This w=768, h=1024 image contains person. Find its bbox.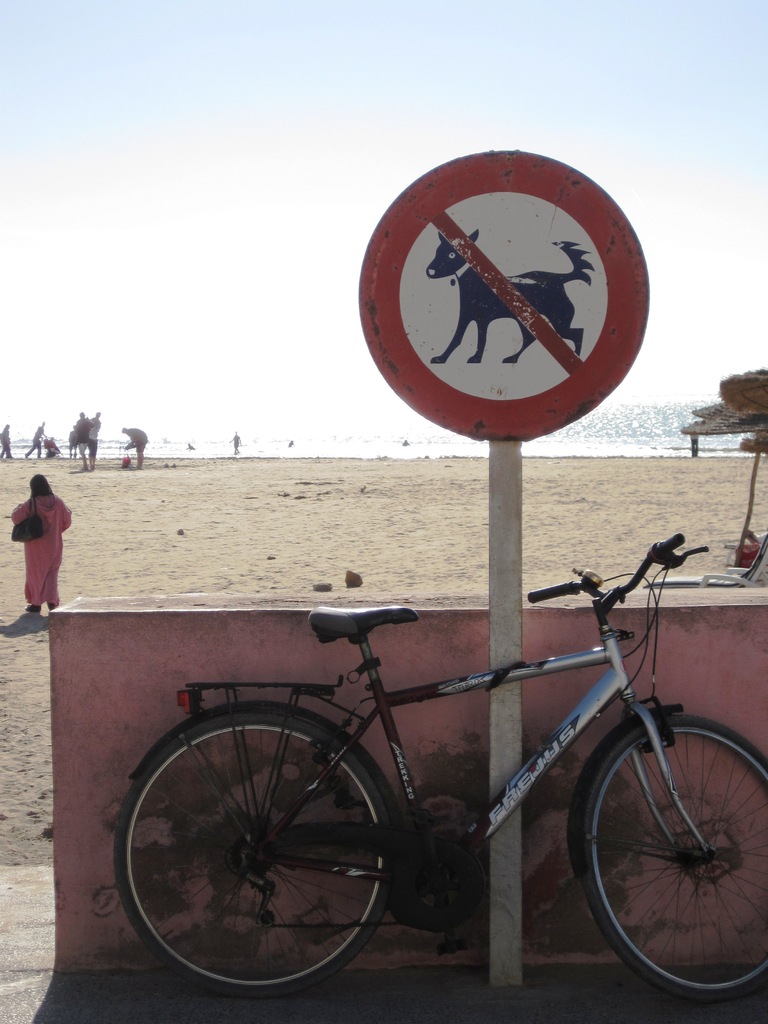
BBox(85, 403, 108, 464).
